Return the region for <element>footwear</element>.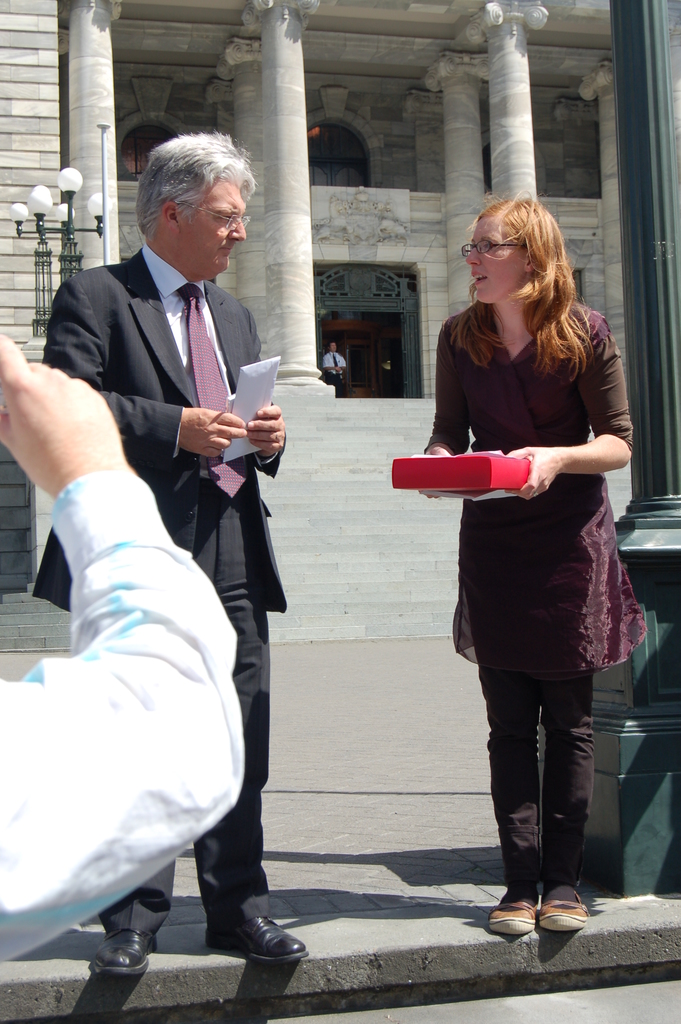
bbox=(92, 923, 160, 974).
